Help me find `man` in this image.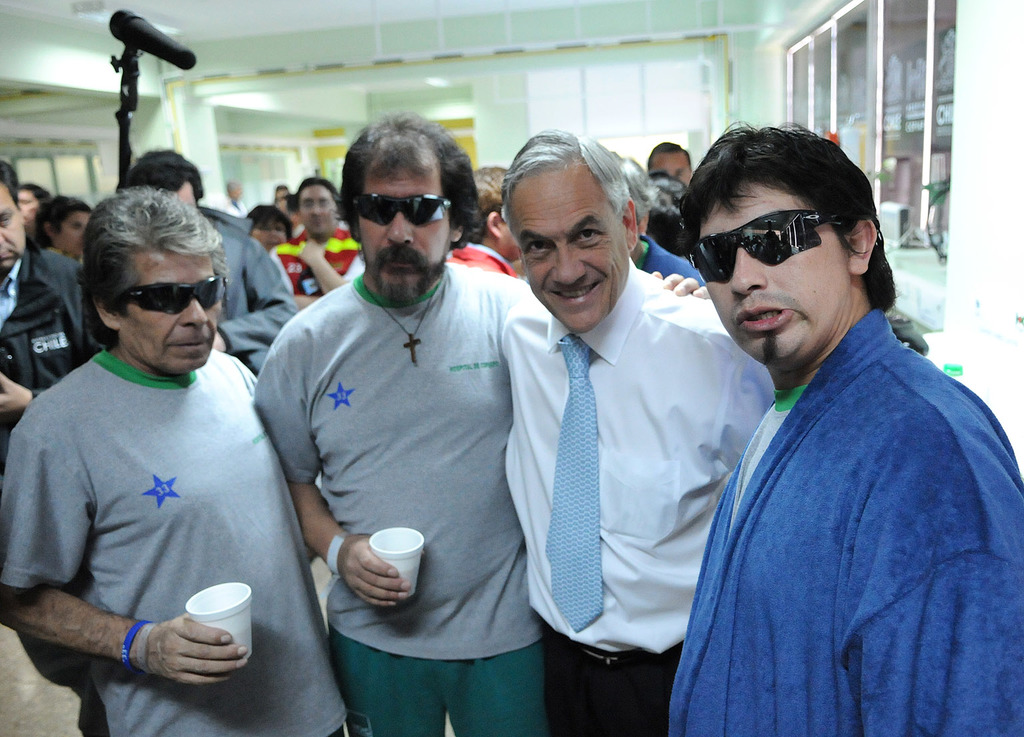
Found it: {"left": 250, "top": 109, "right": 738, "bottom": 734}.
